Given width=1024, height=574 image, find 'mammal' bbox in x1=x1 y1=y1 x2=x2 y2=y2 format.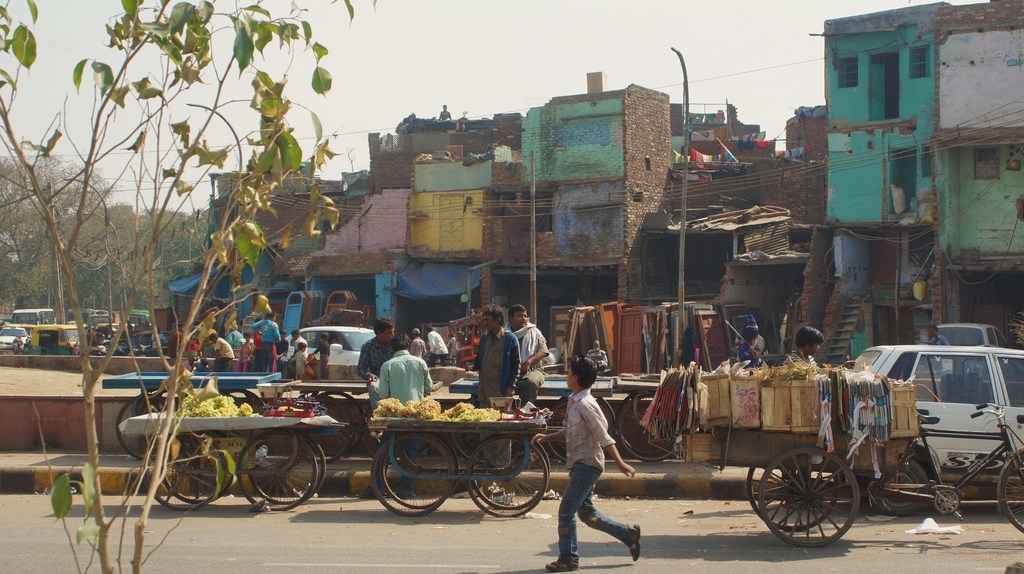
x1=675 y1=324 x2=700 y2=373.
